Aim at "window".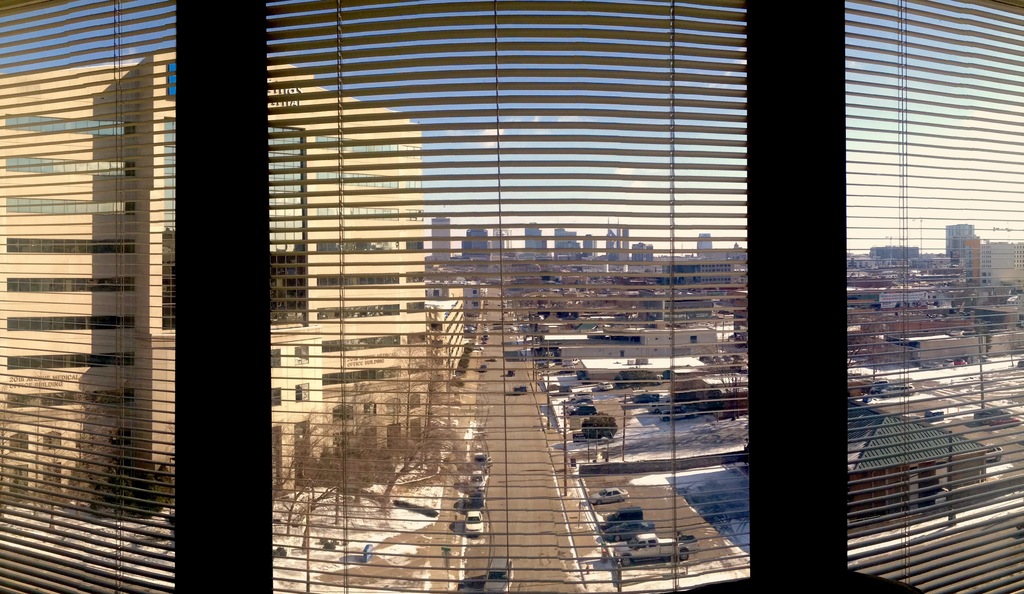
Aimed at <box>293,382,308,403</box>.
